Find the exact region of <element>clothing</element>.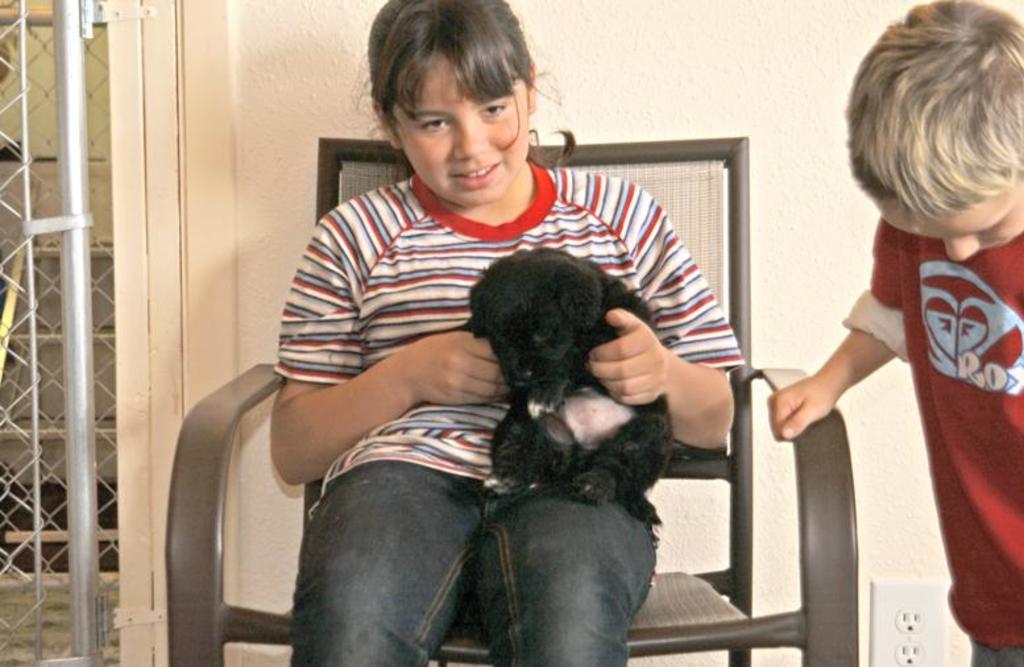
Exact region: select_region(841, 210, 1023, 666).
